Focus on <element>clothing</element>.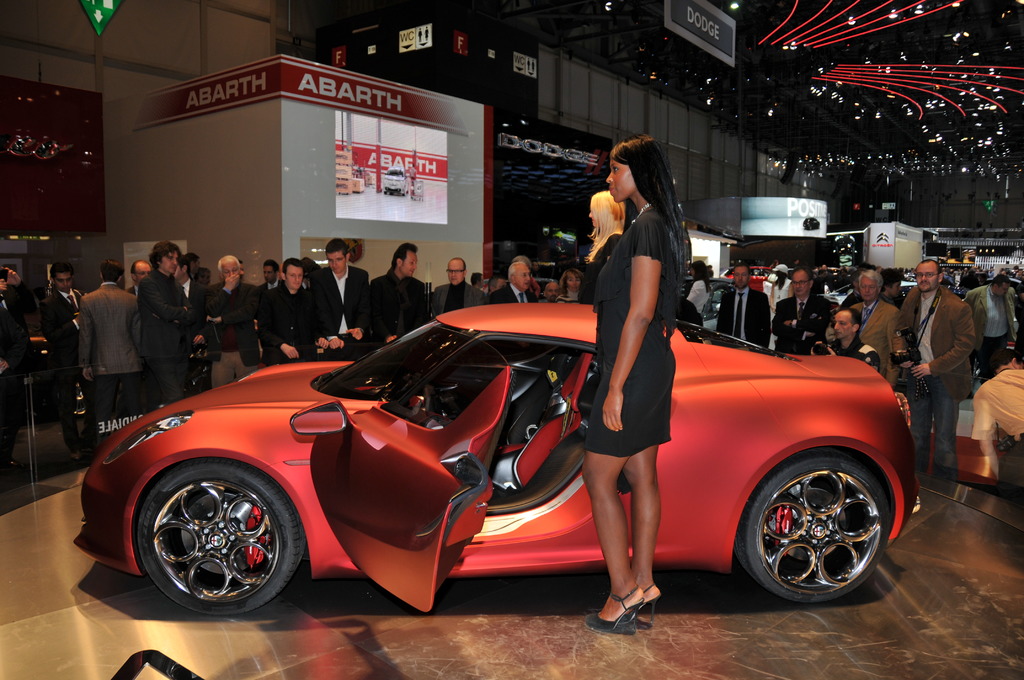
Focused at 303 268 367 346.
